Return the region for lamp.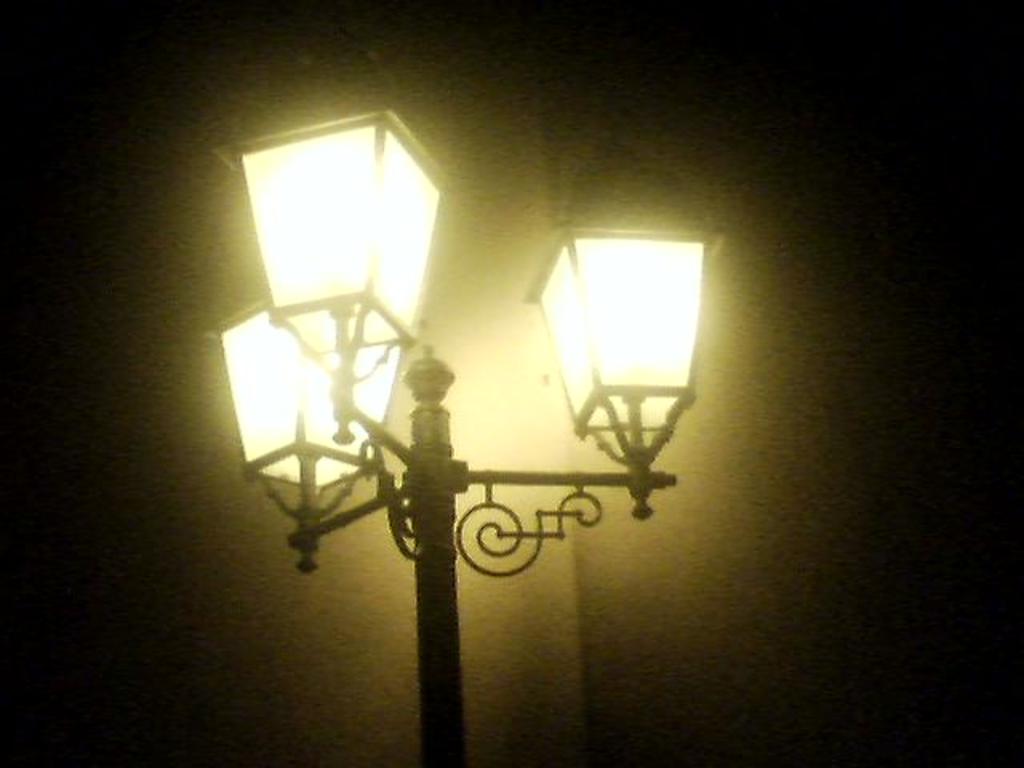
517, 142, 726, 522.
